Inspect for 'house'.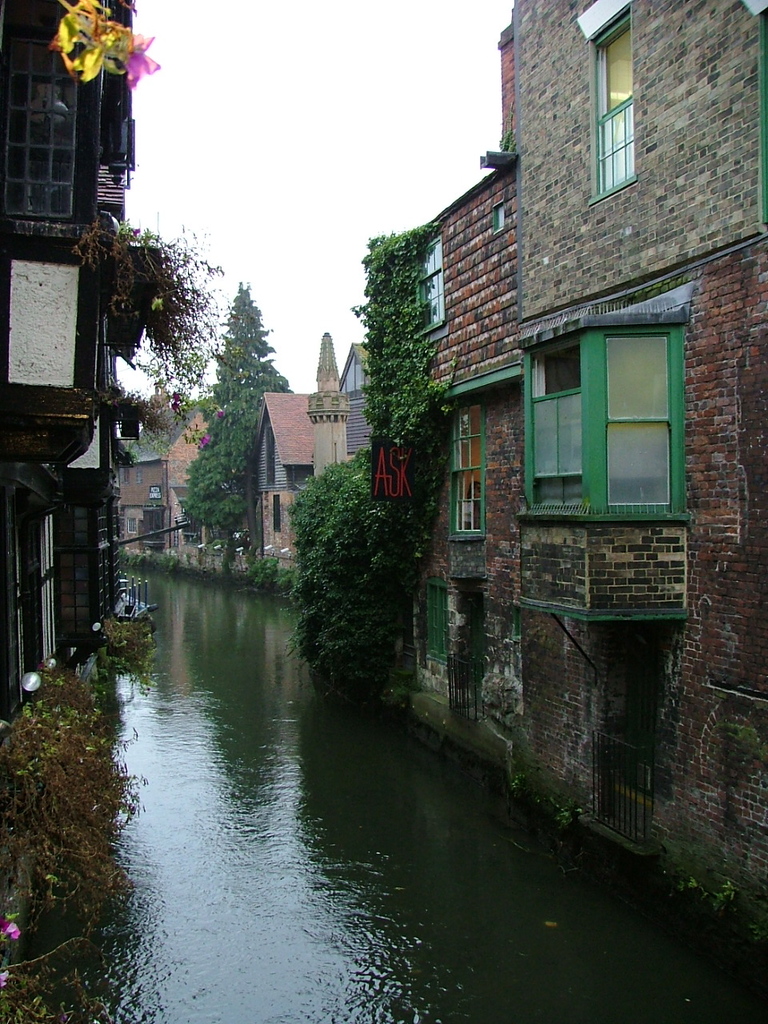
Inspection: locate(120, 394, 215, 559).
